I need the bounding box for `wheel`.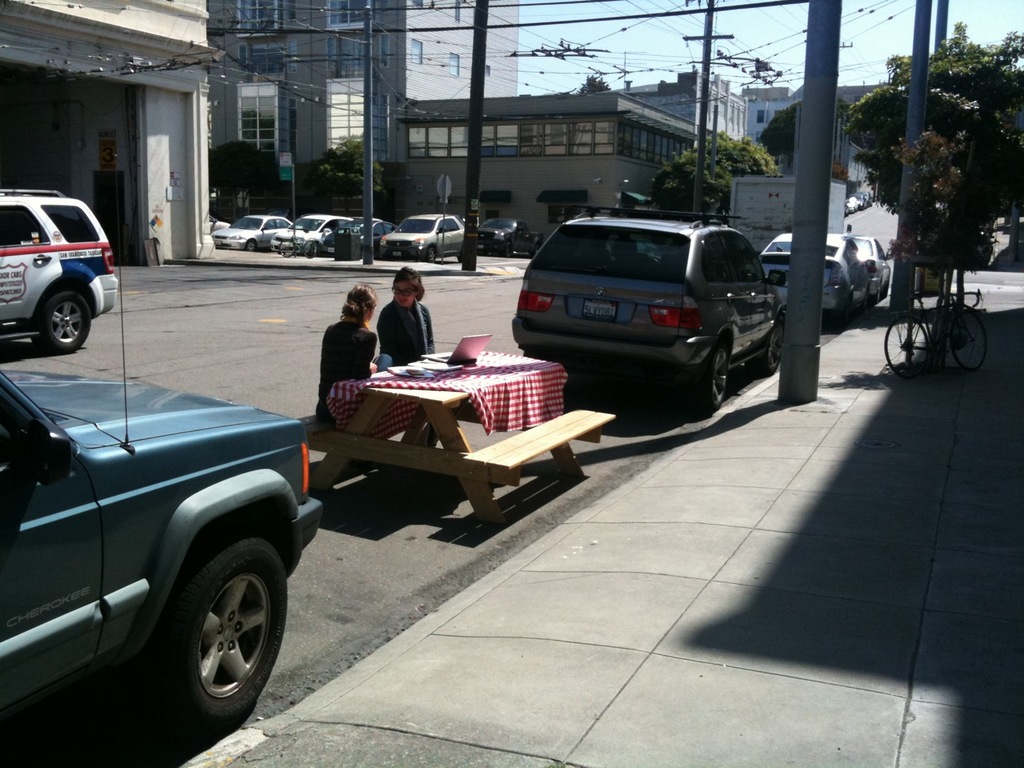
Here it is: box=[746, 321, 784, 377].
